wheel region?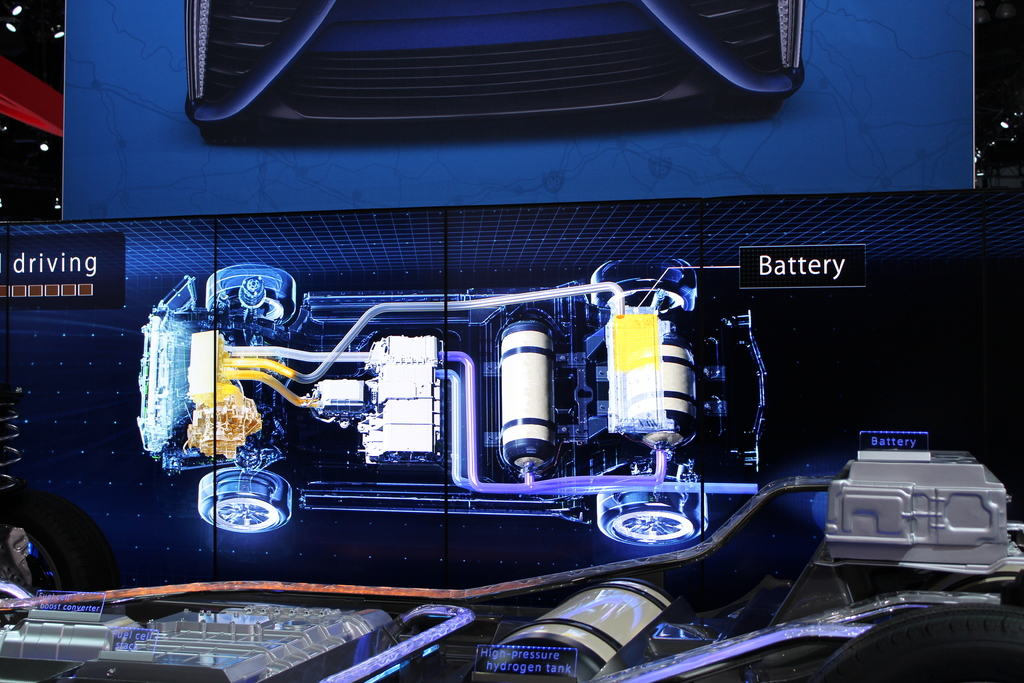
Rect(205, 265, 296, 328)
